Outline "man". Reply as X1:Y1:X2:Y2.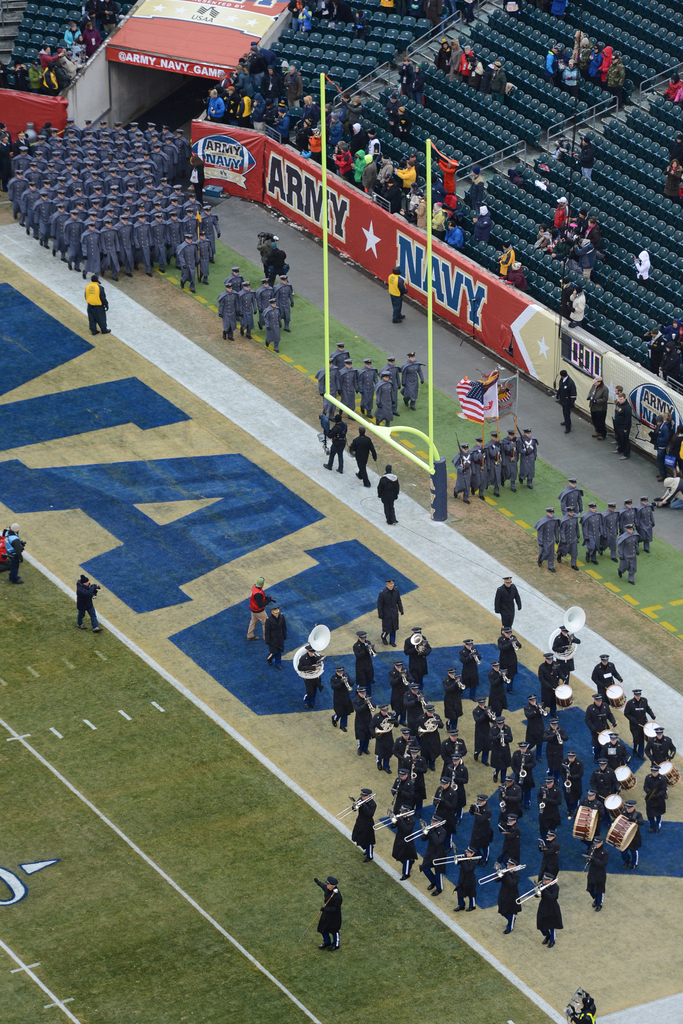
264:244:286:277.
